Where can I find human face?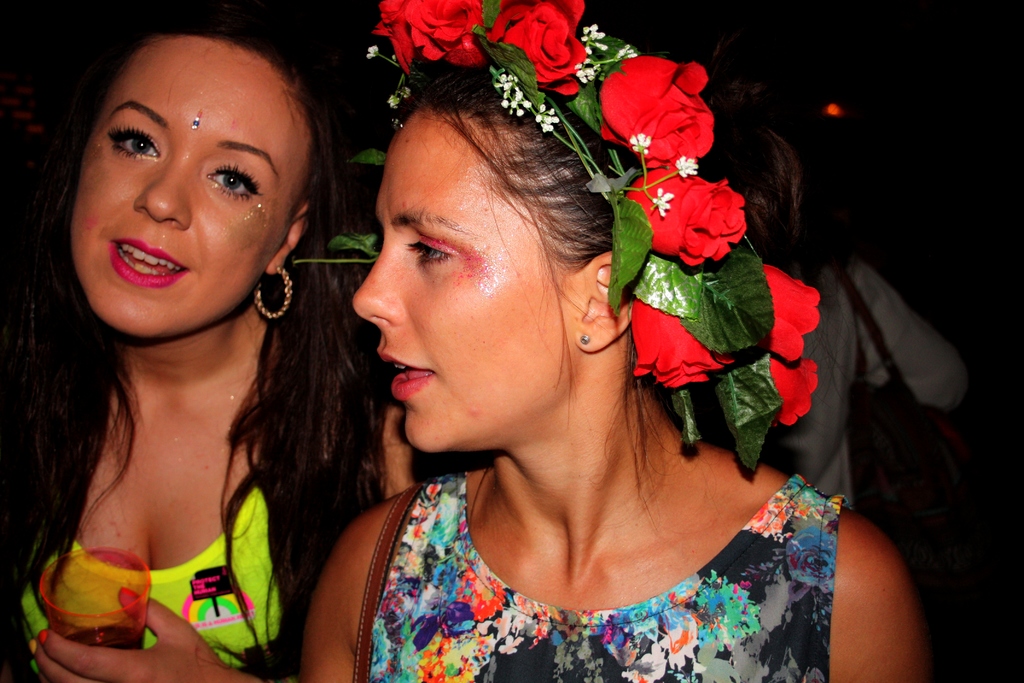
You can find it at bbox=[349, 107, 576, 452].
